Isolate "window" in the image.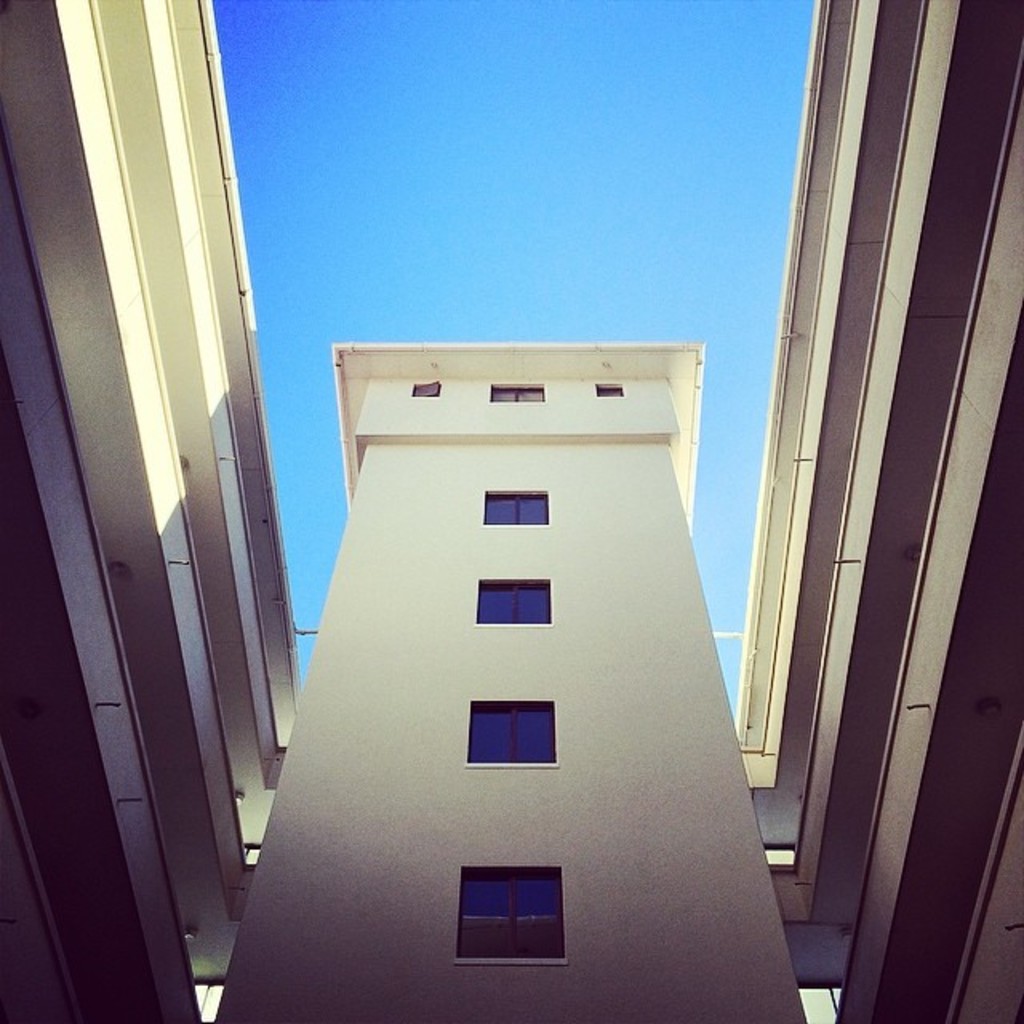
Isolated region: l=483, t=494, r=547, b=528.
